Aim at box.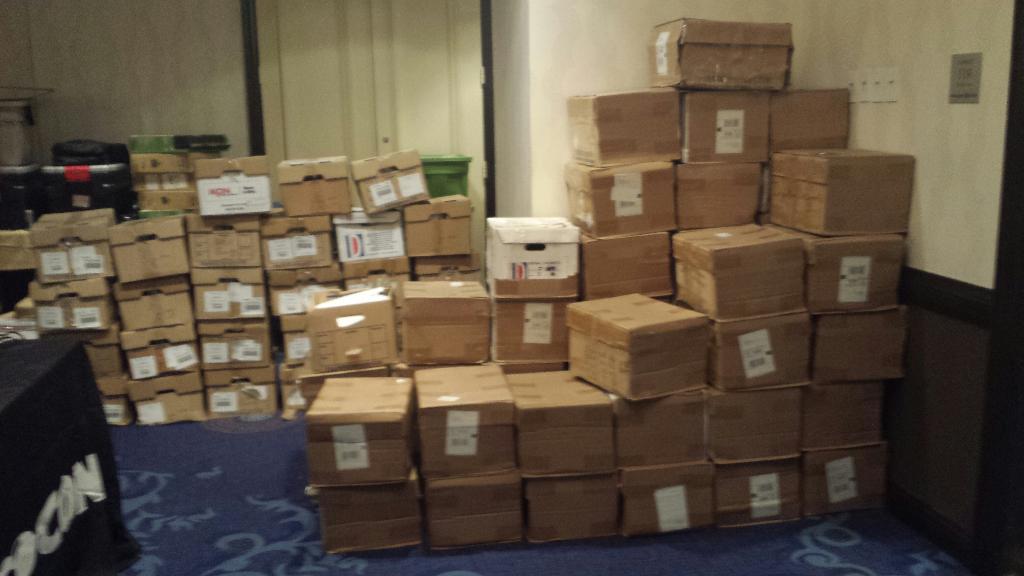
Aimed at bbox(674, 159, 753, 221).
